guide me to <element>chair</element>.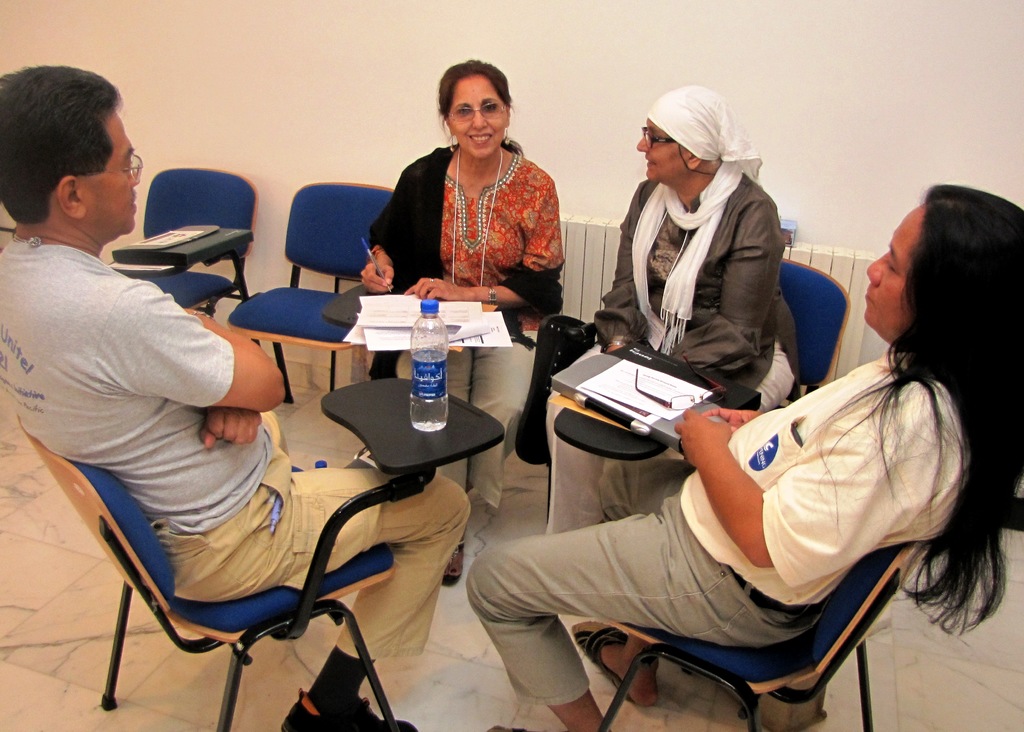
Guidance: {"left": 147, "top": 169, "right": 265, "bottom": 325}.
